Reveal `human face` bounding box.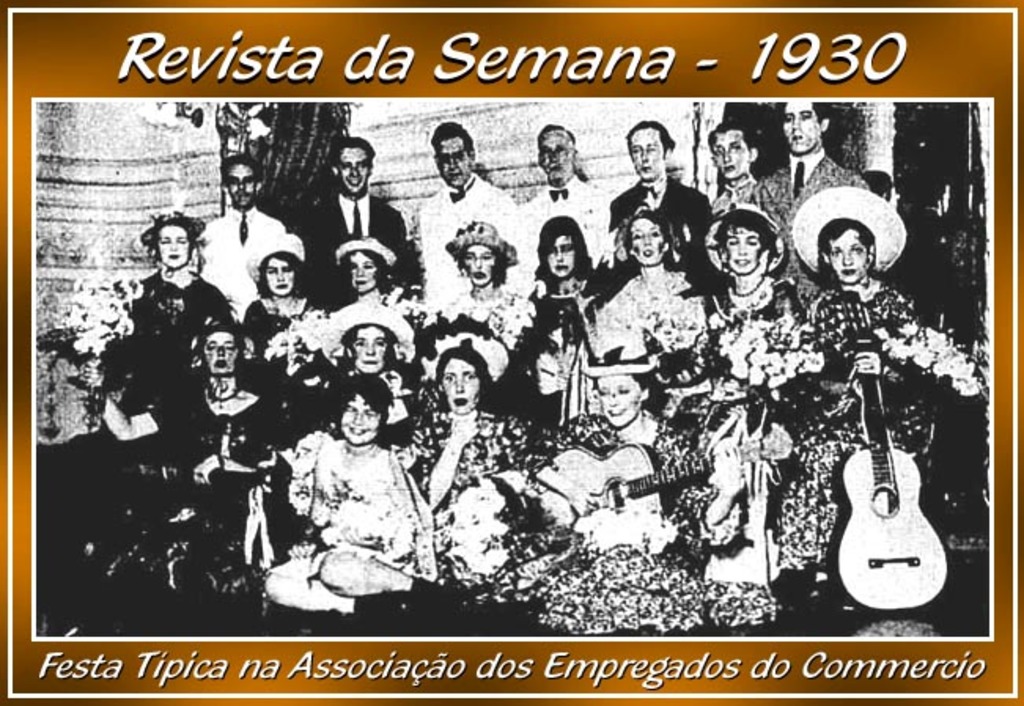
Revealed: (626, 211, 669, 269).
